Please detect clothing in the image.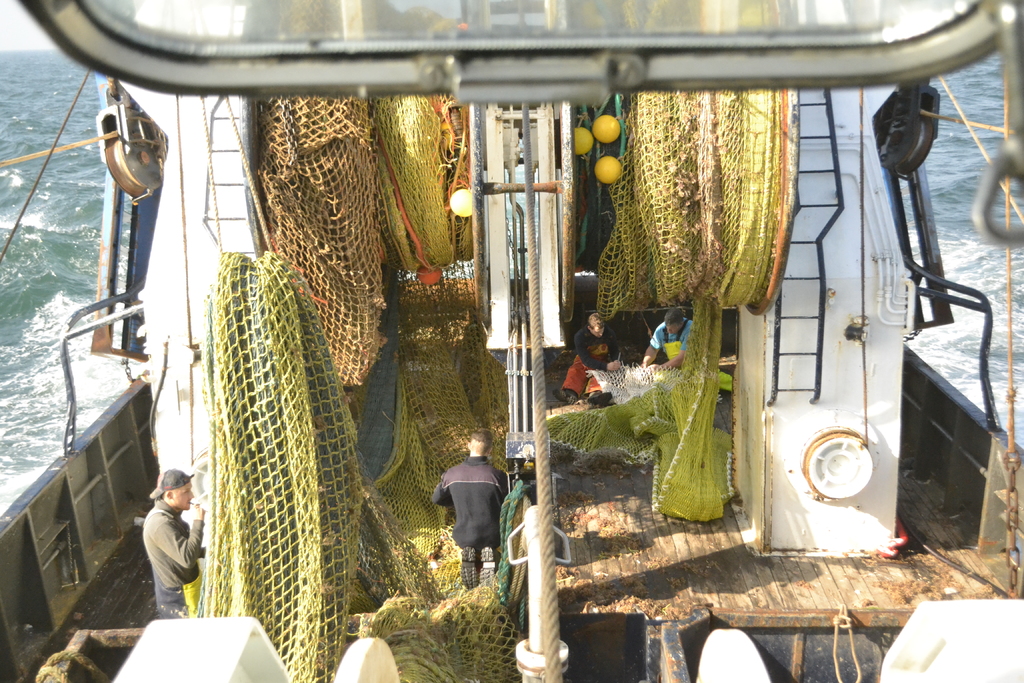
detection(129, 486, 202, 617).
